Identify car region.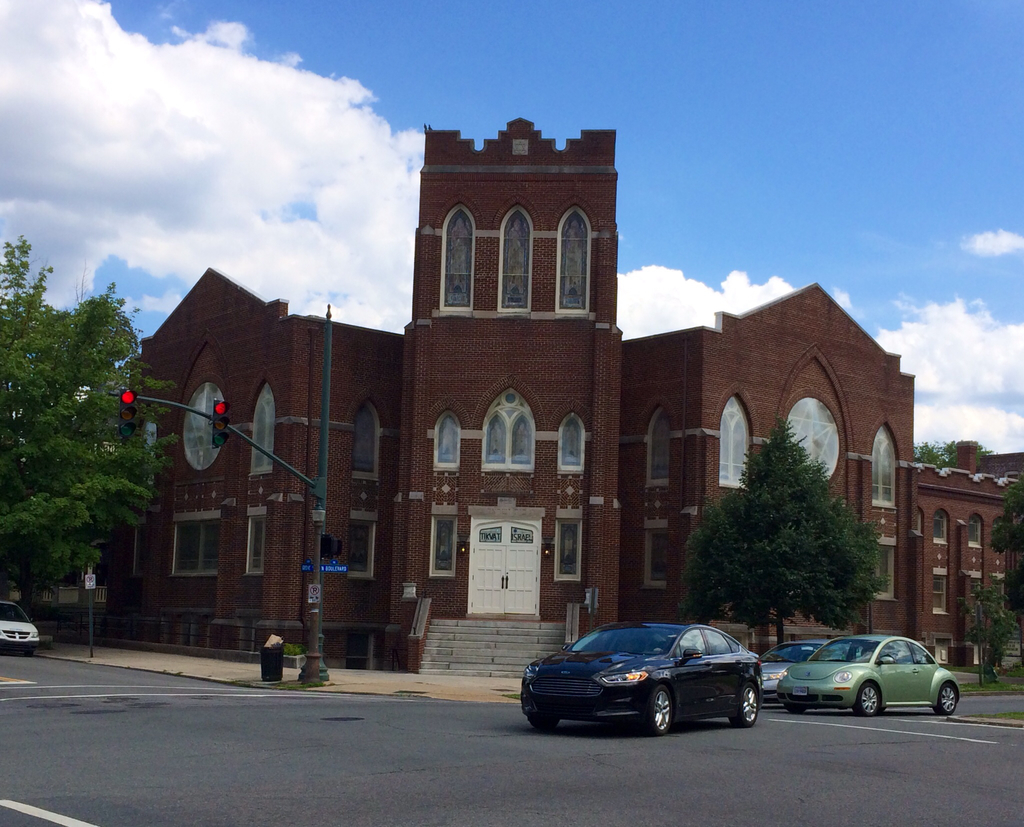
Region: x1=779 y1=634 x2=961 y2=716.
